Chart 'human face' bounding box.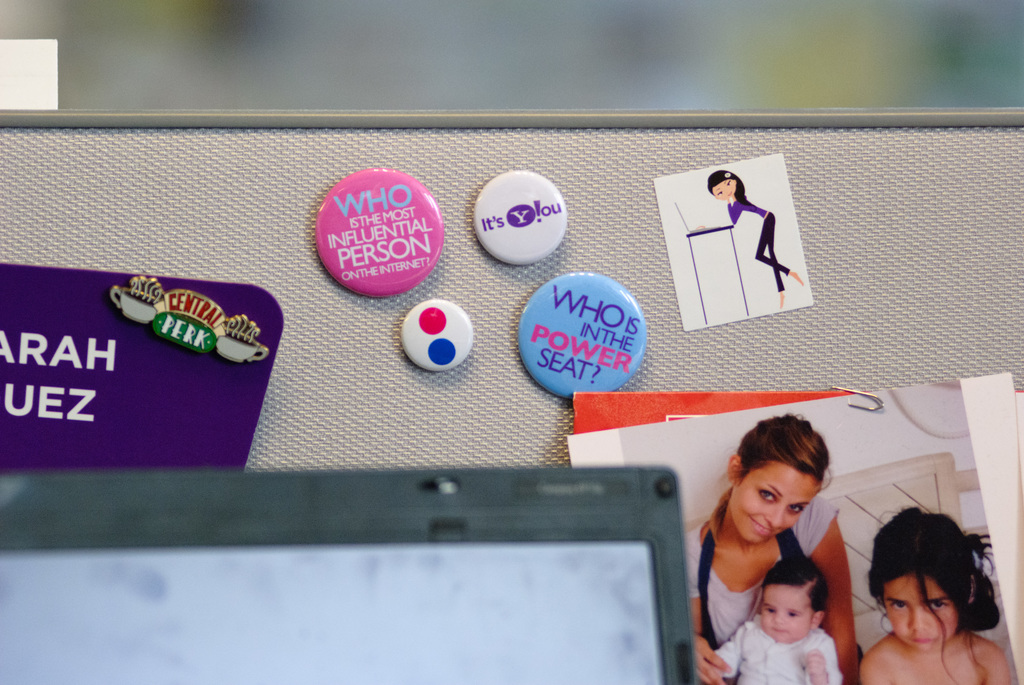
Charted: 713,181,740,198.
